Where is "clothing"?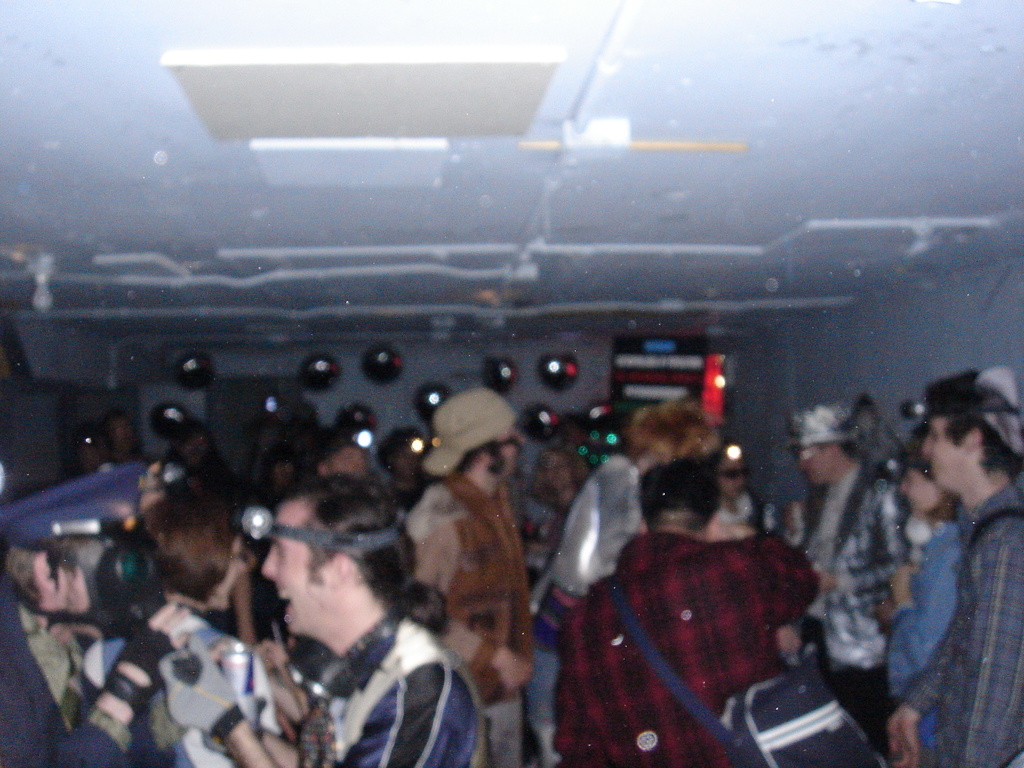
<box>0,602,79,739</box>.
